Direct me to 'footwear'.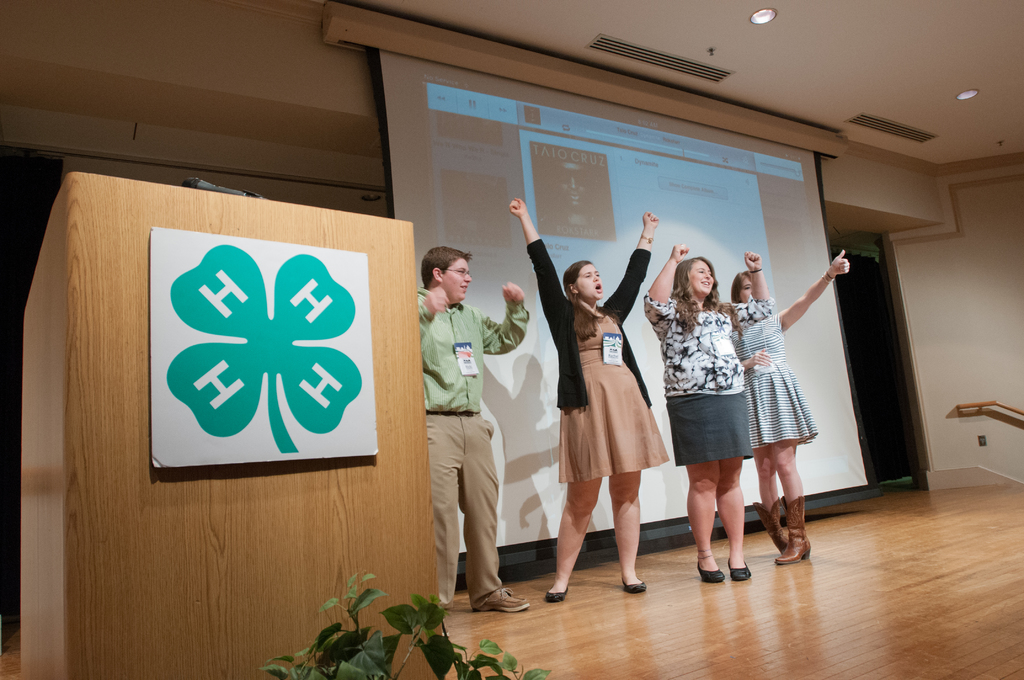
Direction: [x1=544, y1=578, x2=569, y2=609].
